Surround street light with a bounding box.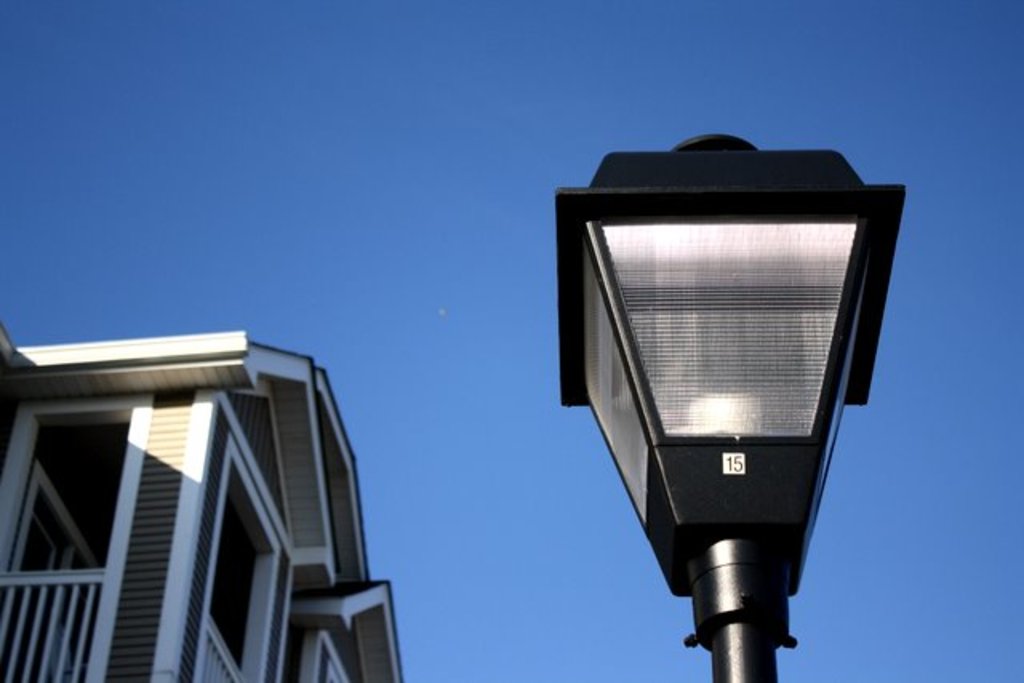
box(552, 125, 907, 681).
